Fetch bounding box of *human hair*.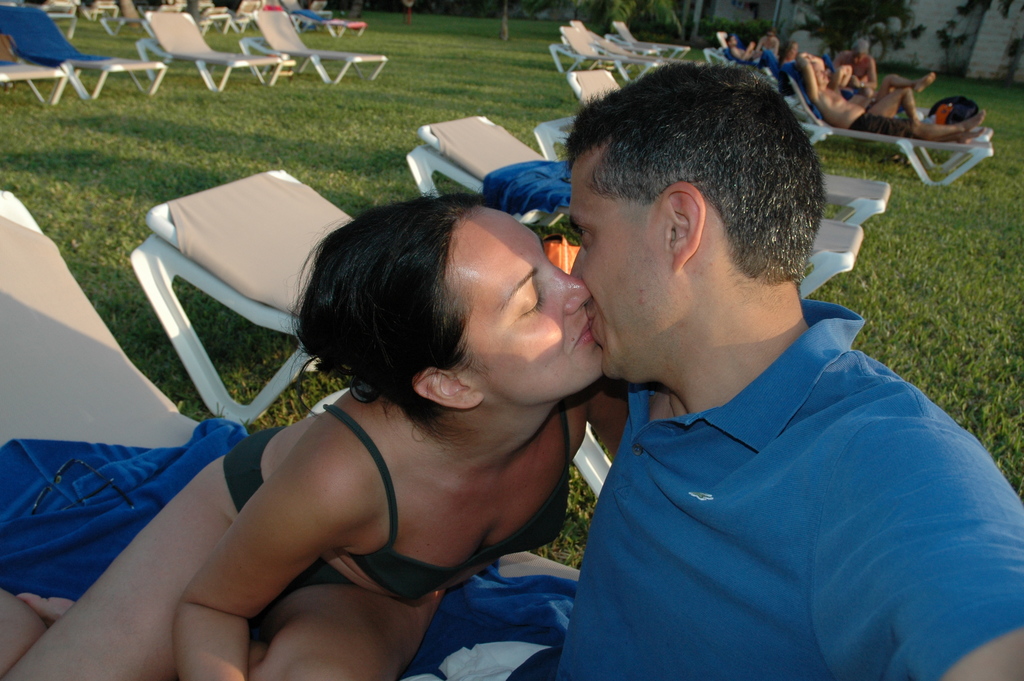
Bbox: [287, 199, 483, 439].
